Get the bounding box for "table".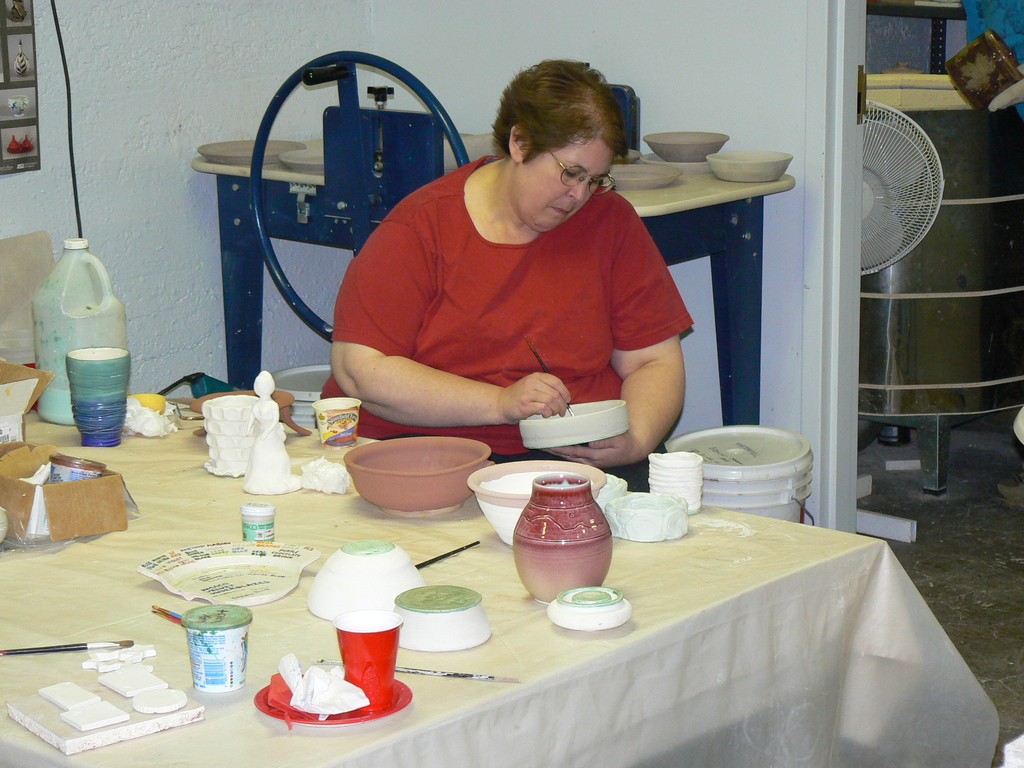
[left=193, top=145, right=793, bottom=402].
